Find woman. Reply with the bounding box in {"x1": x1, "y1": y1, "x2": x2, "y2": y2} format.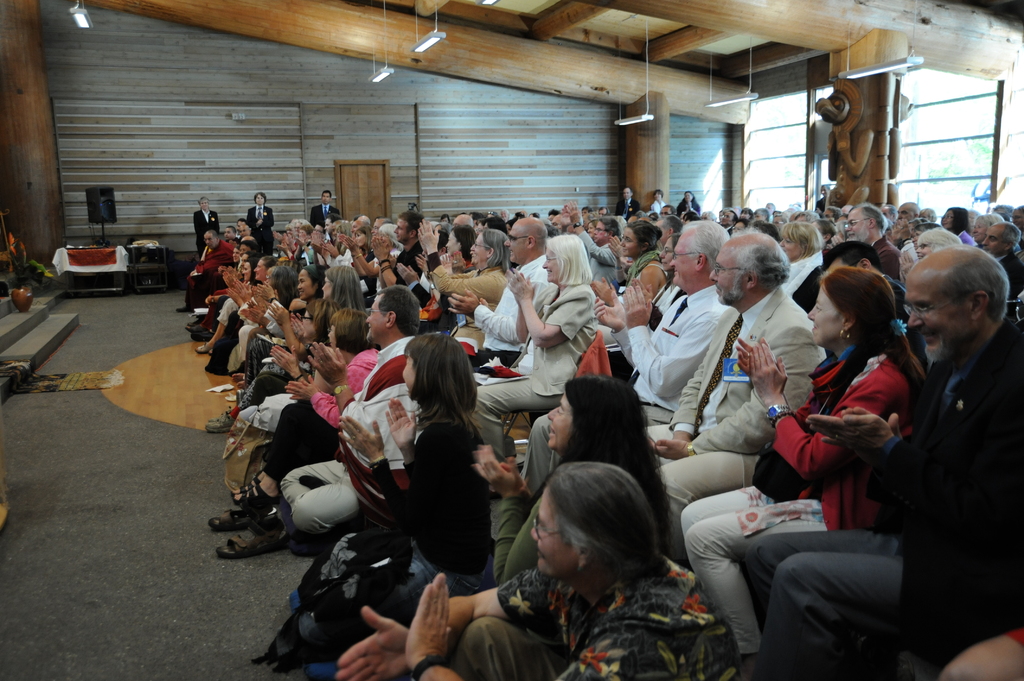
{"x1": 291, "y1": 335, "x2": 485, "y2": 680}.
